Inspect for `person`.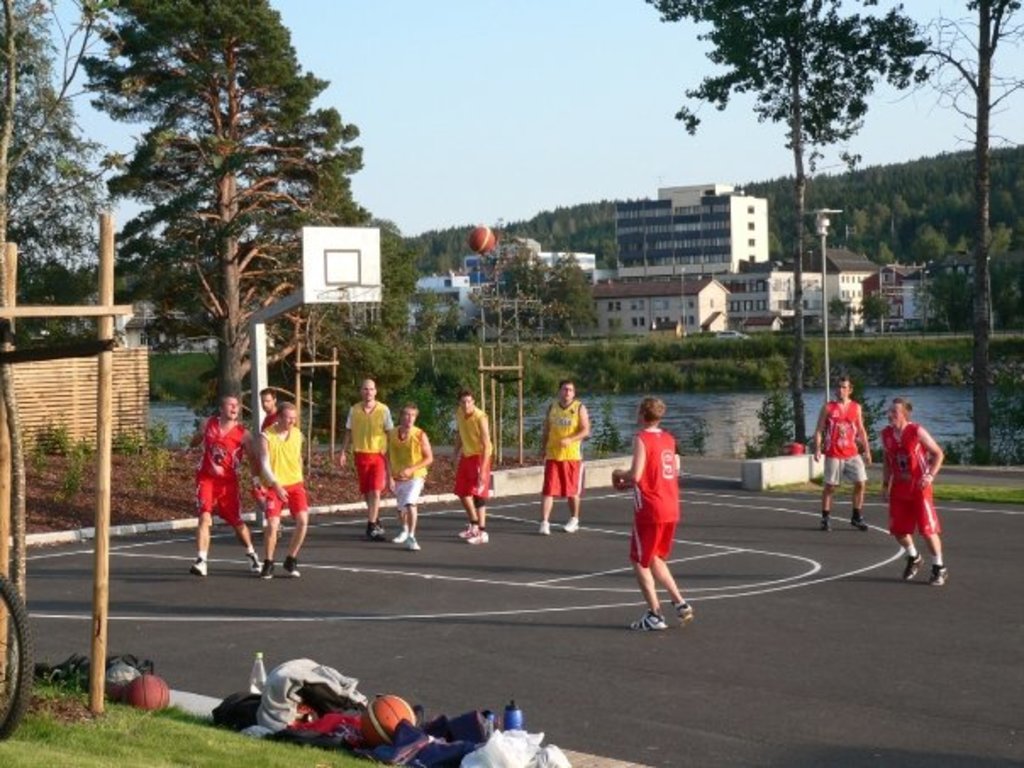
Inspection: pyautogui.locateOnScreen(253, 390, 278, 424).
